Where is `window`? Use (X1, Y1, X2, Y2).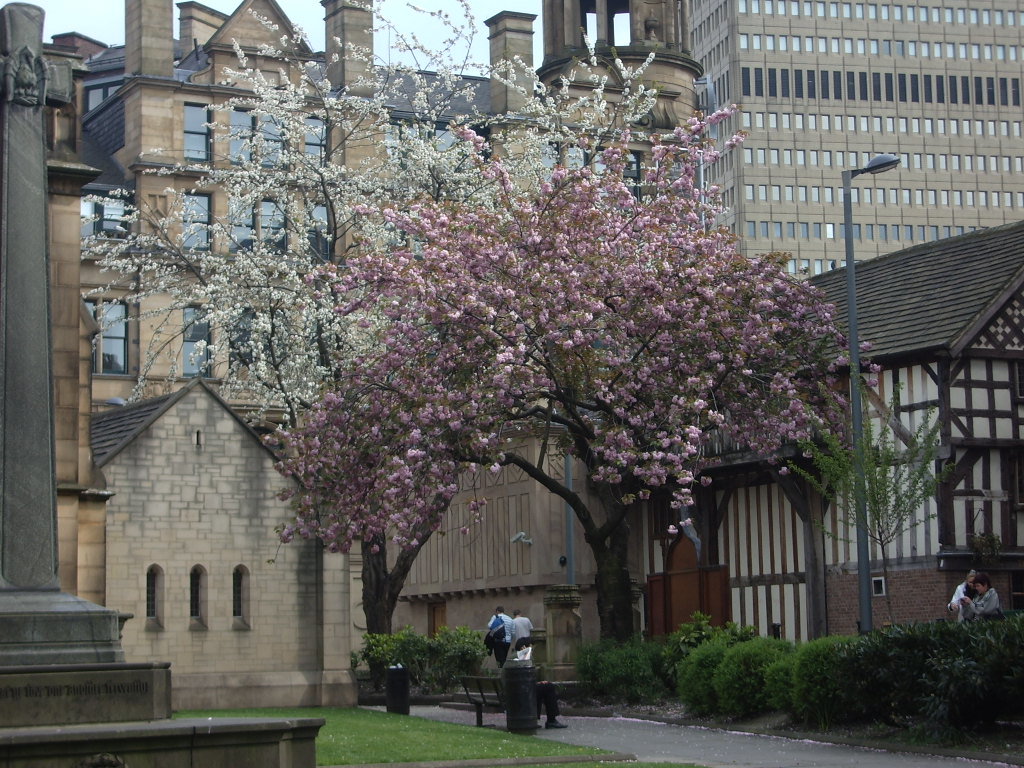
(190, 563, 210, 635).
